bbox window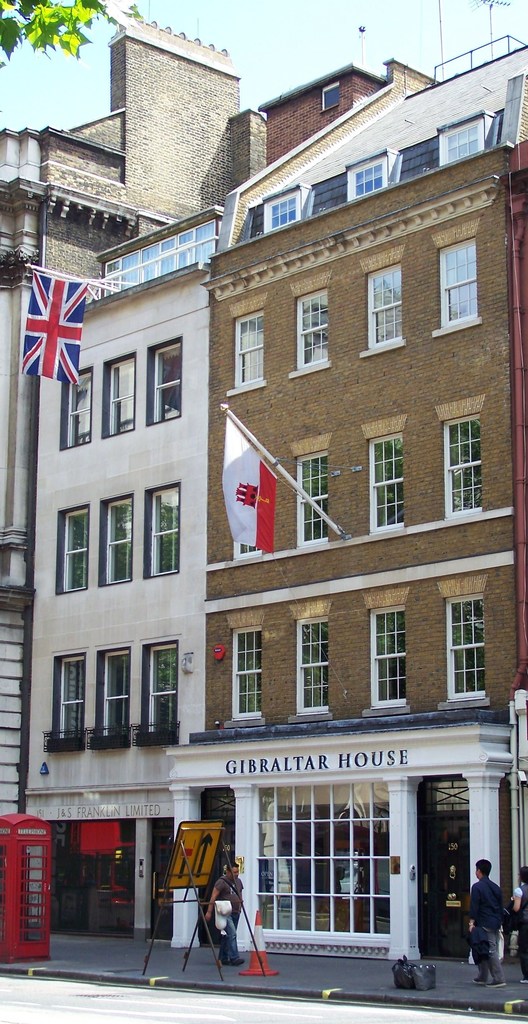
<box>56,370,94,442</box>
